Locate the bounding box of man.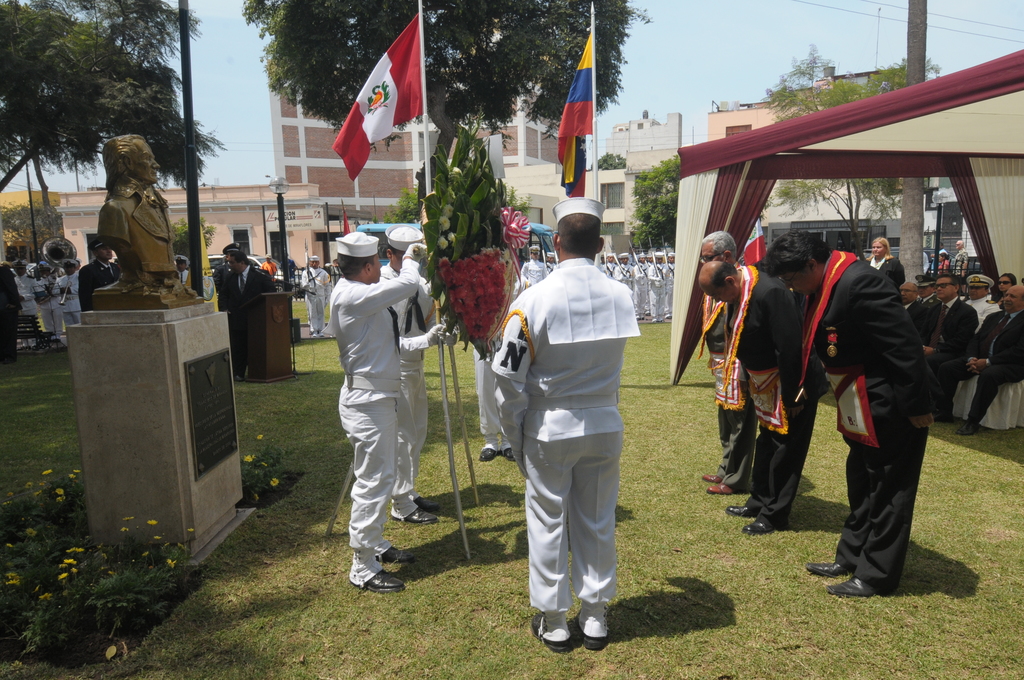
Bounding box: box(332, 232, 431, 603).
